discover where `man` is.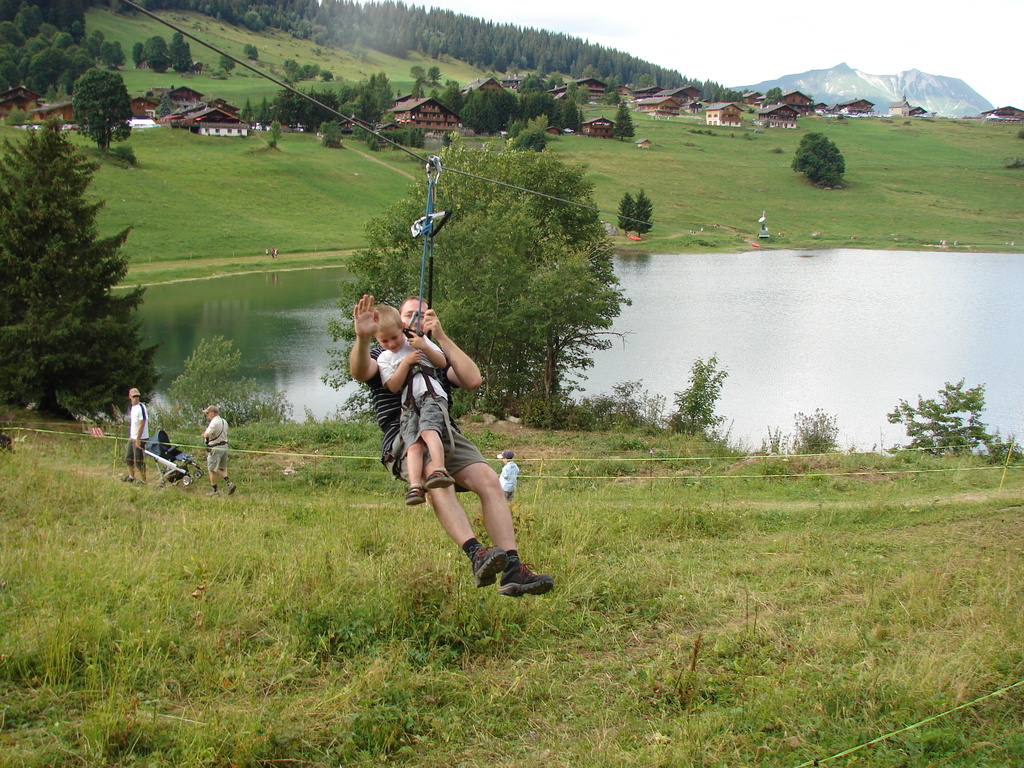
Discovered at Rect(359, 297, 540, 607).
